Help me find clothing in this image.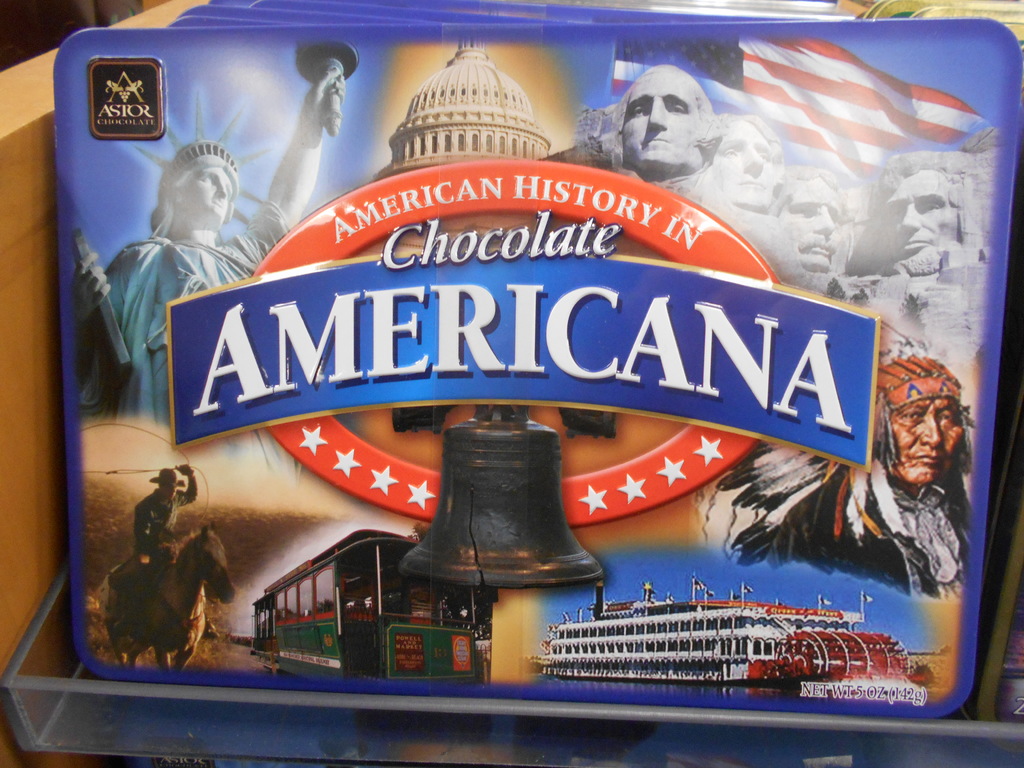
Found it: <box>134,474,199,562</box>.
